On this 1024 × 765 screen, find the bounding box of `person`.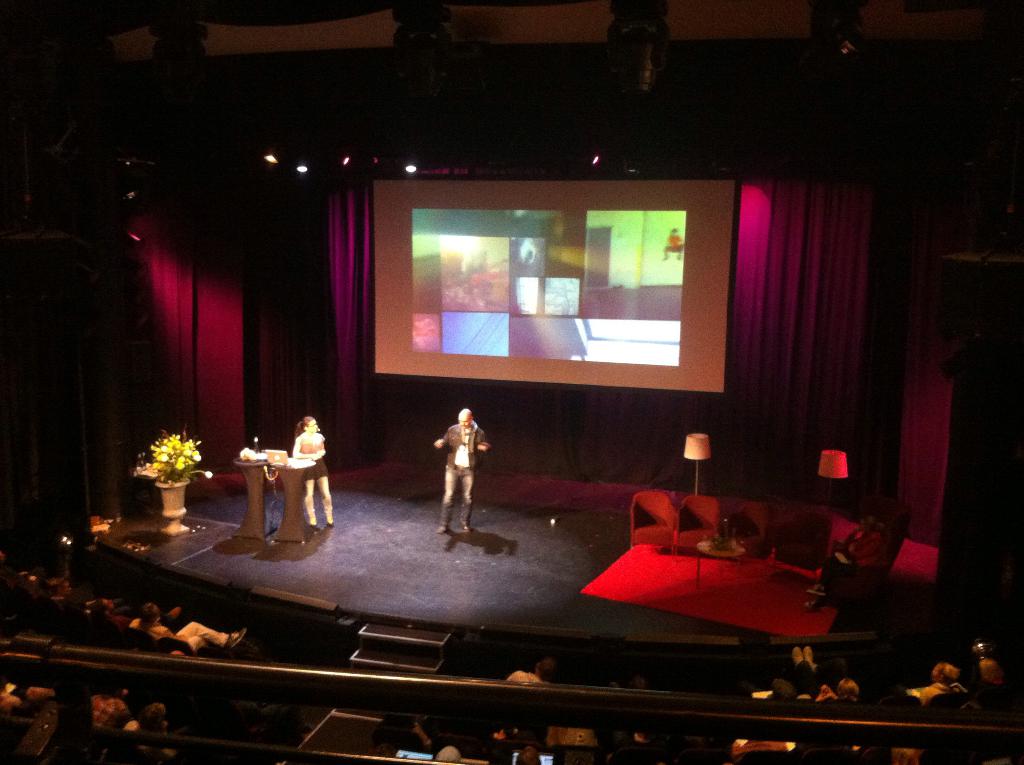
Bounding box: region(287, 414, 342, 538).
